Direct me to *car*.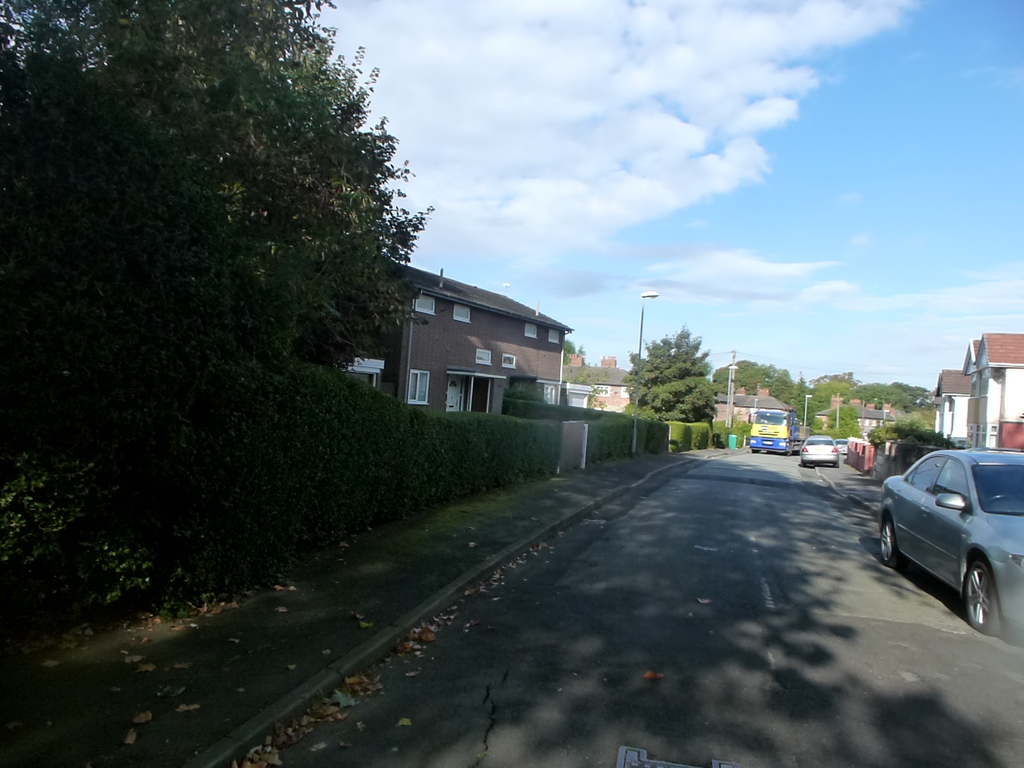
Direction: (799, 434, 838, 466).
